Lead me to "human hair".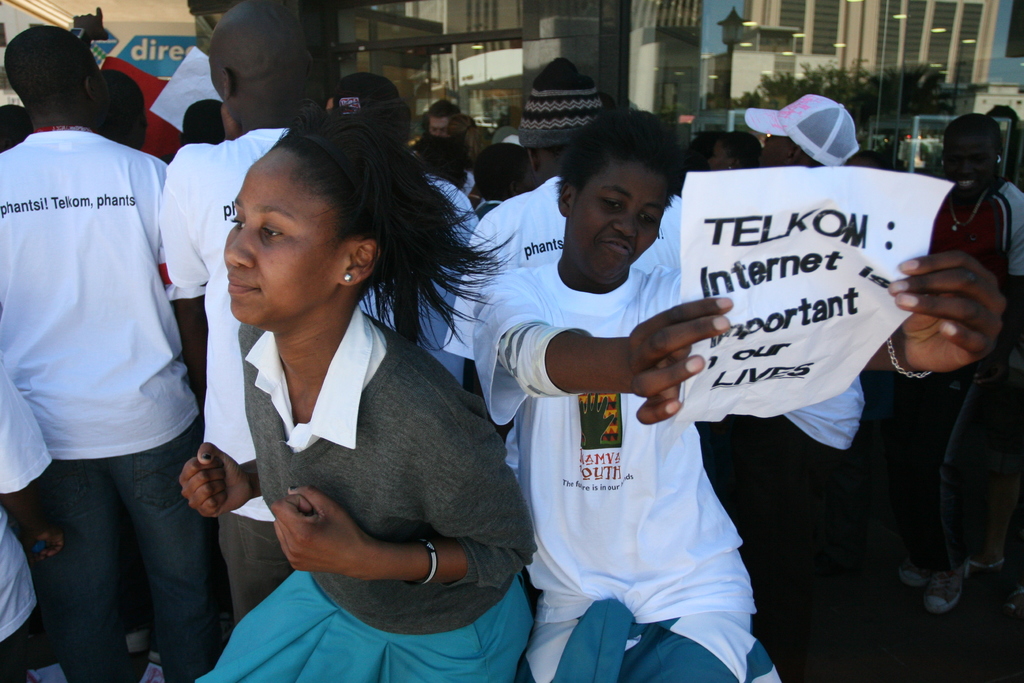
Lead to Rect(11, 29, 90, 120).
